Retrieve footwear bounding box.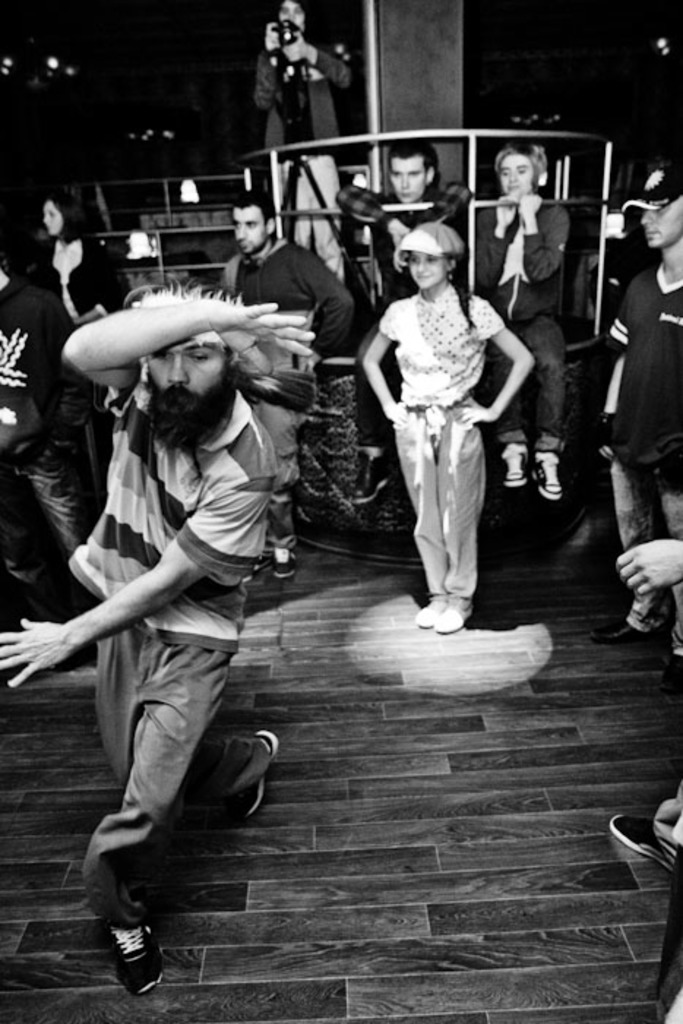
Bounding box: x1=603, y1=613, x2=642, y2=636.
